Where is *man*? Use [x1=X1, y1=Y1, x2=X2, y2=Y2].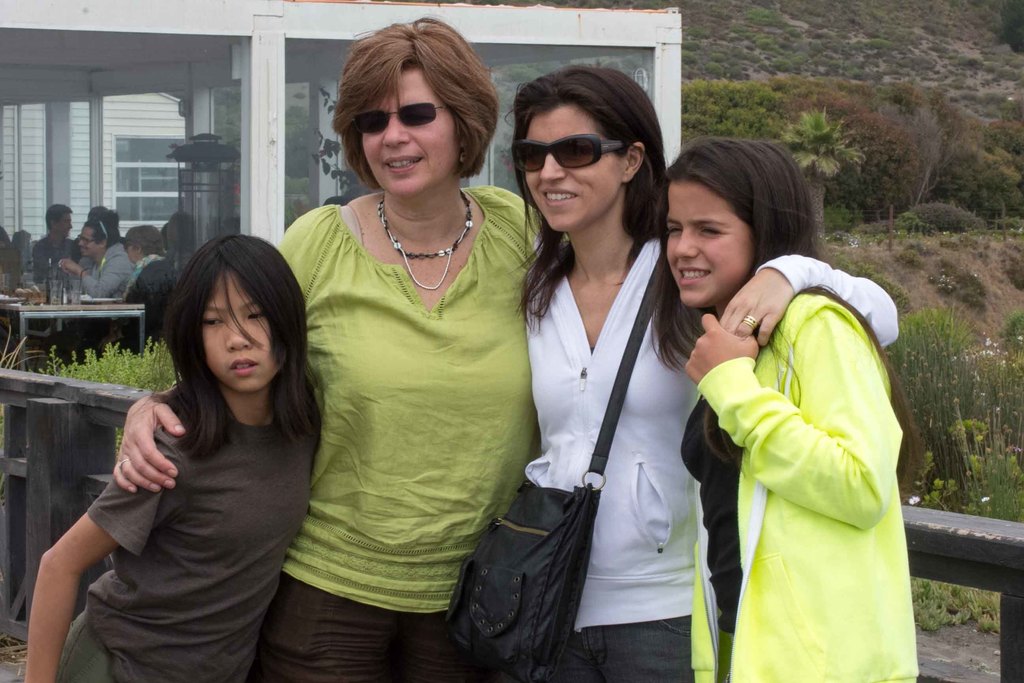
[x1=54, y1=220, x2=136, y2=297].
